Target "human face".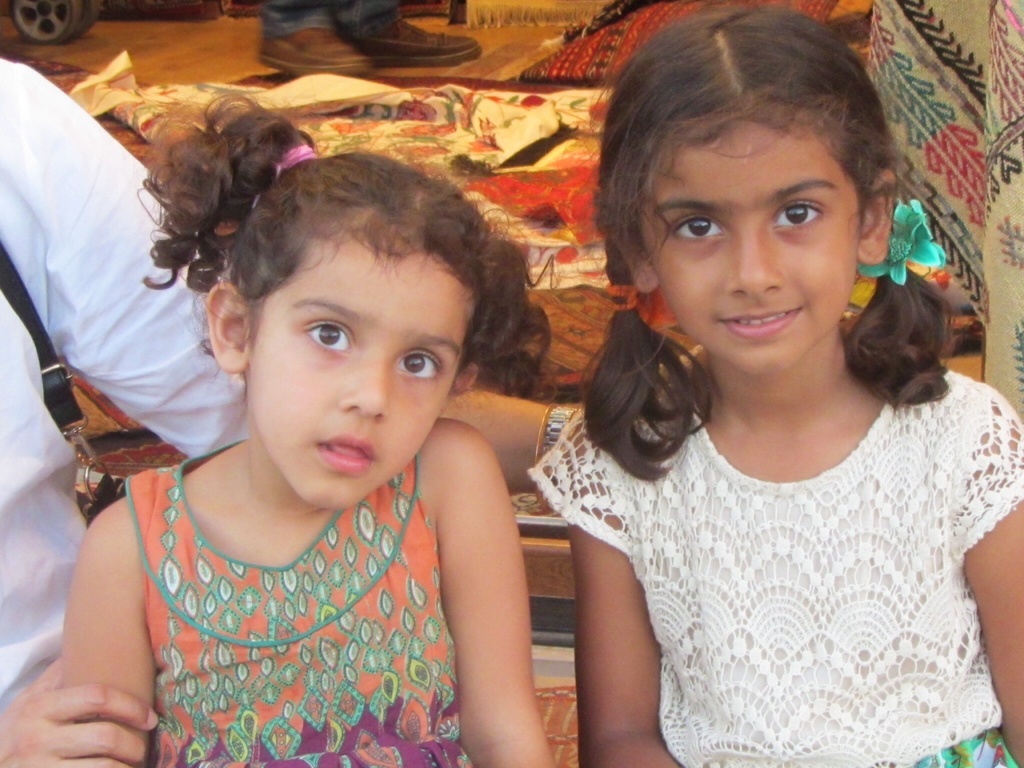
Target region: [643, 116, 857, 373].
